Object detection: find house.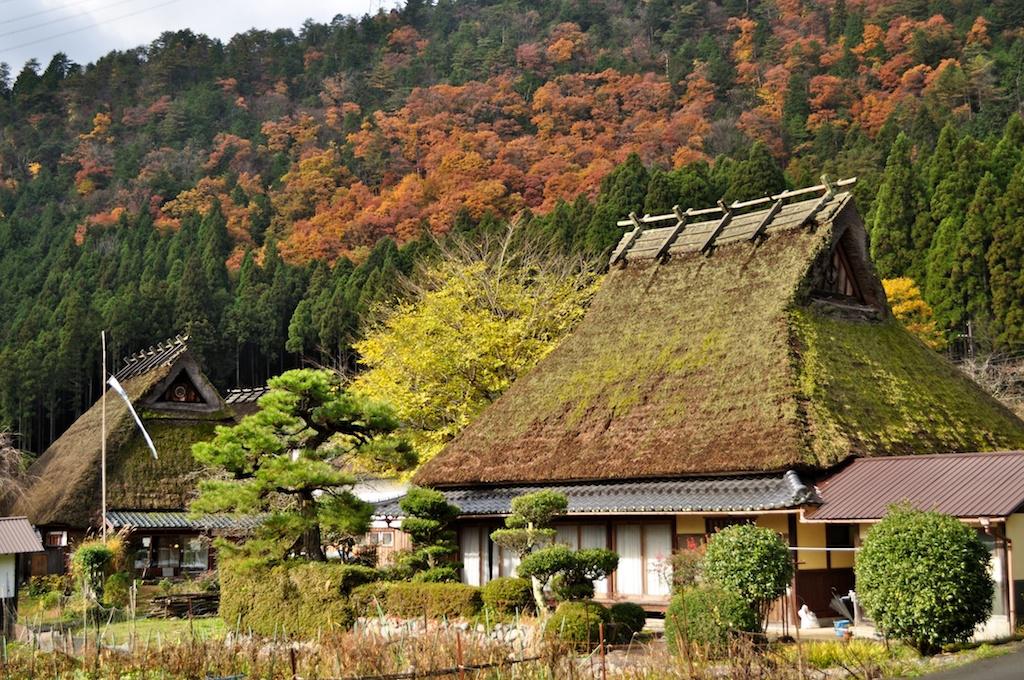
[23, 305, 238, 623].
